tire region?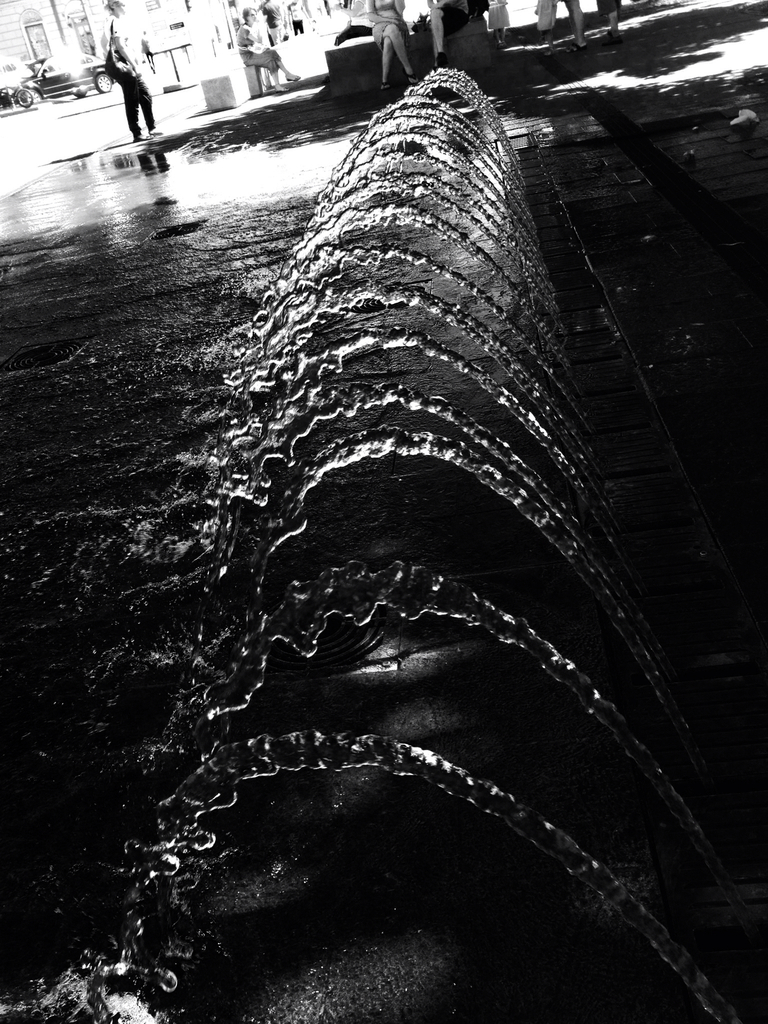
detection(96, 73, 113, 92)
